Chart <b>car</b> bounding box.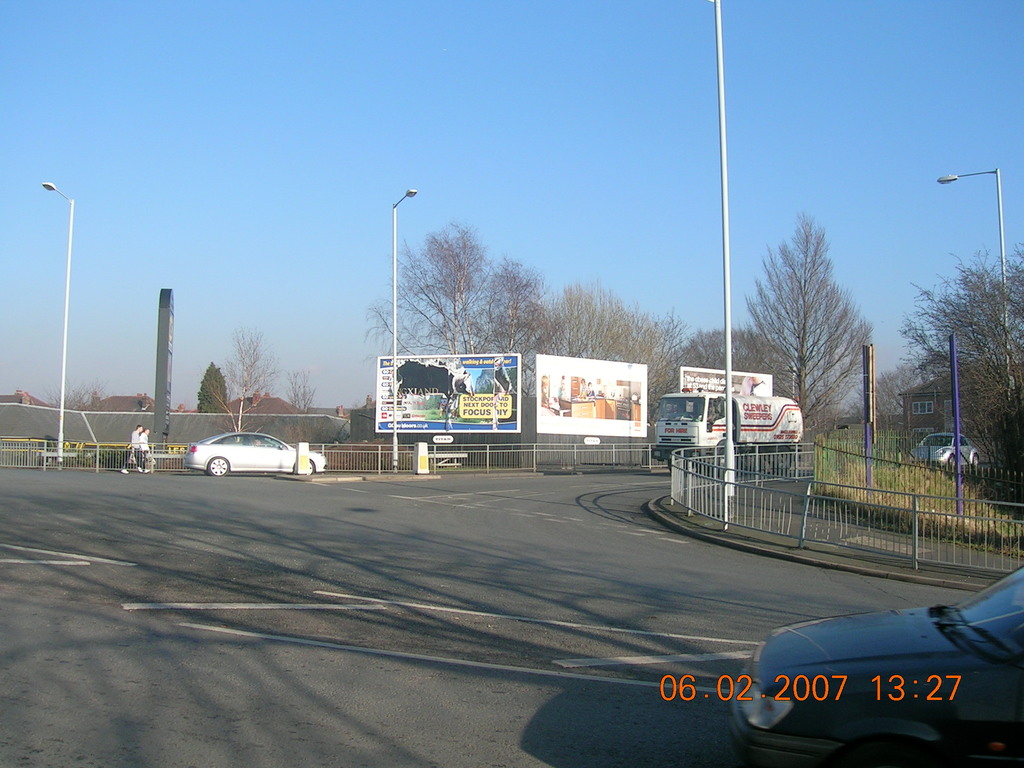
Charted: x1=186 y1=429 x2=326 y2=472.
